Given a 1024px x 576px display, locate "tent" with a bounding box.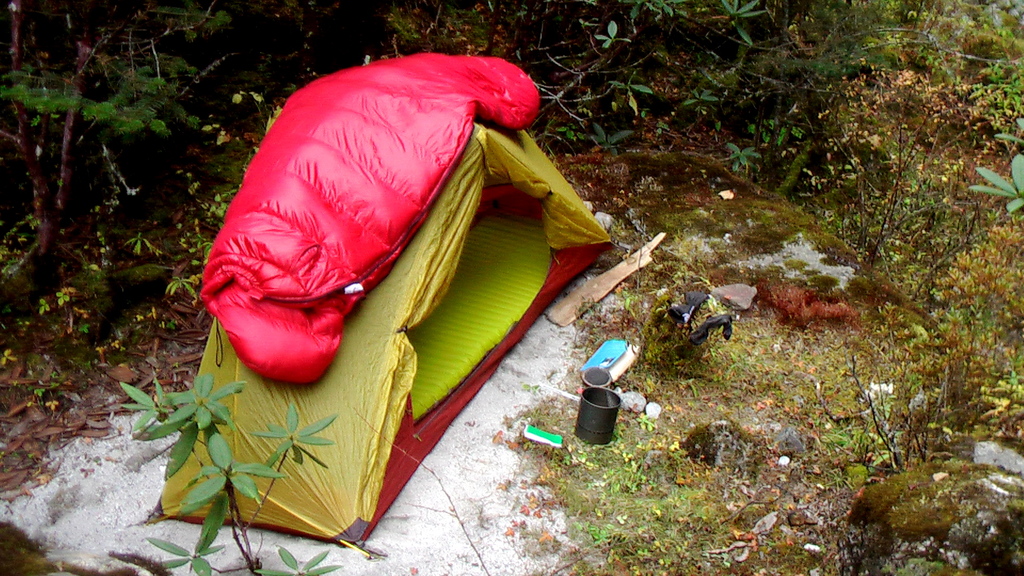
Located: BBox(150, 53, 630, 549).
